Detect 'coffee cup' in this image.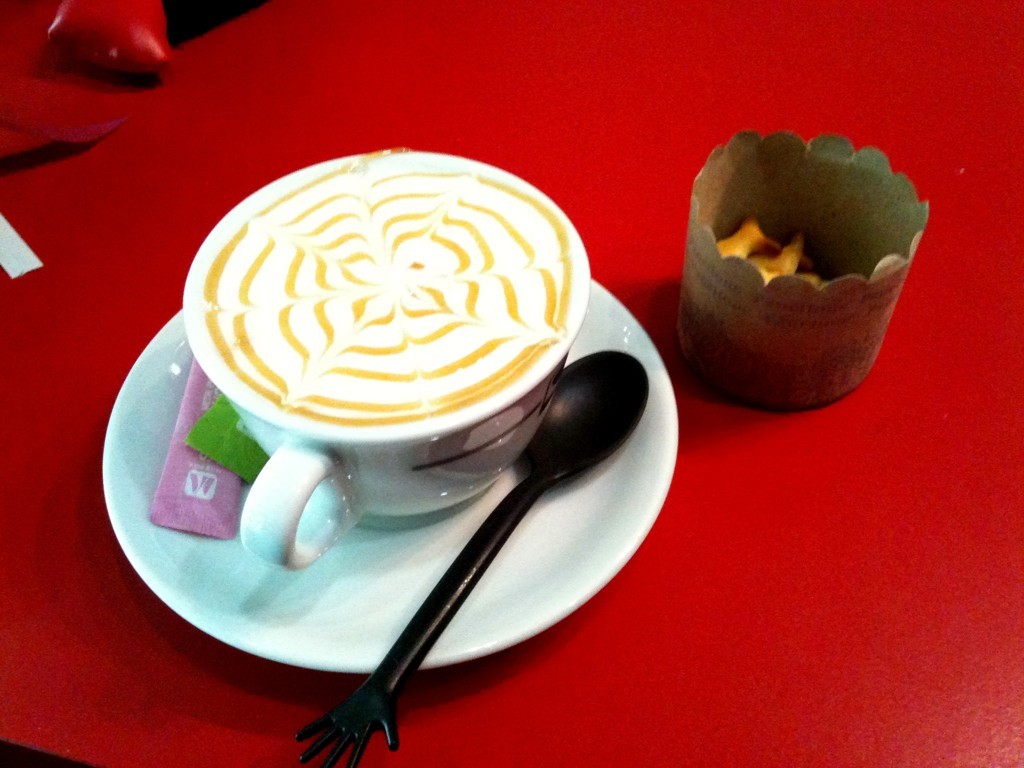
Detection: 183,150,593,577.
